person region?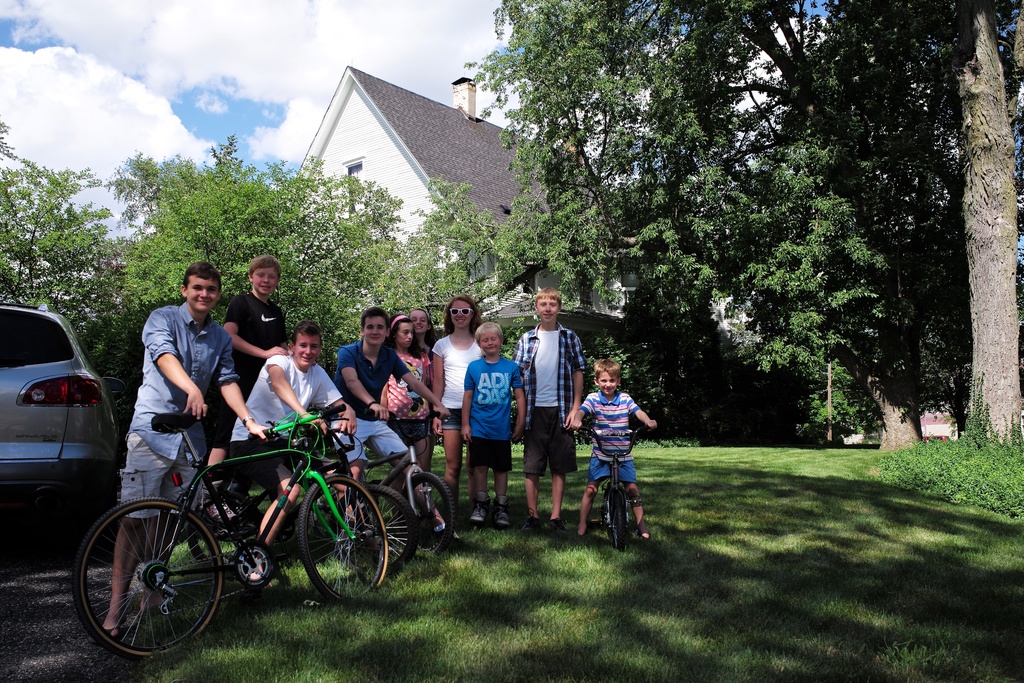
bbox=[586, 361, 649, 538]
